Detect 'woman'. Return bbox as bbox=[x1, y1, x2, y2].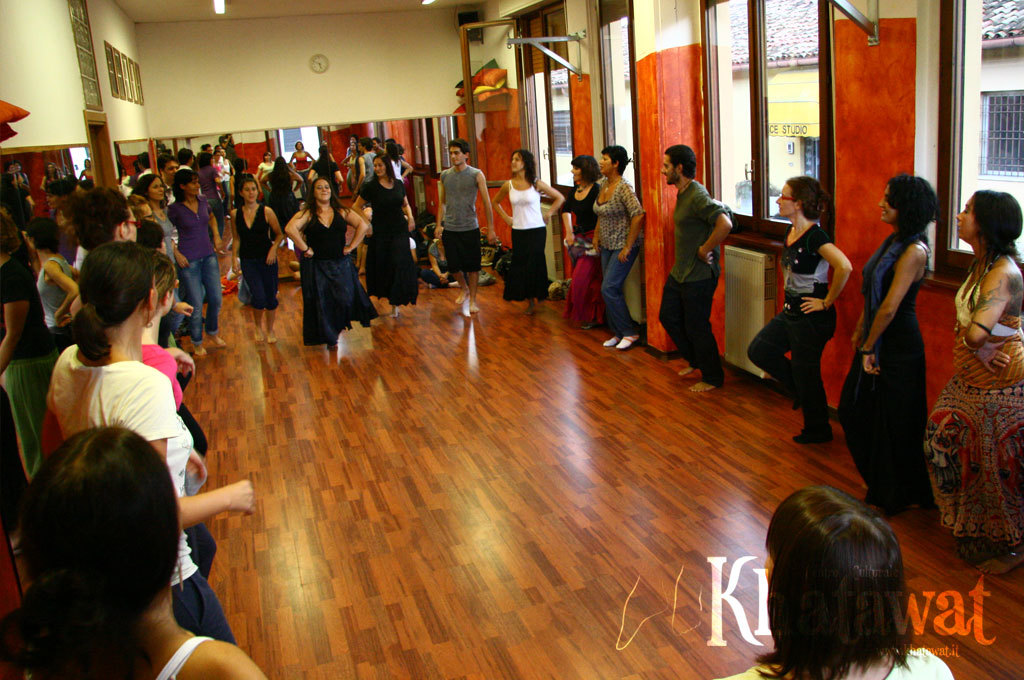
bbox=[924, 187, 1023, 559].
